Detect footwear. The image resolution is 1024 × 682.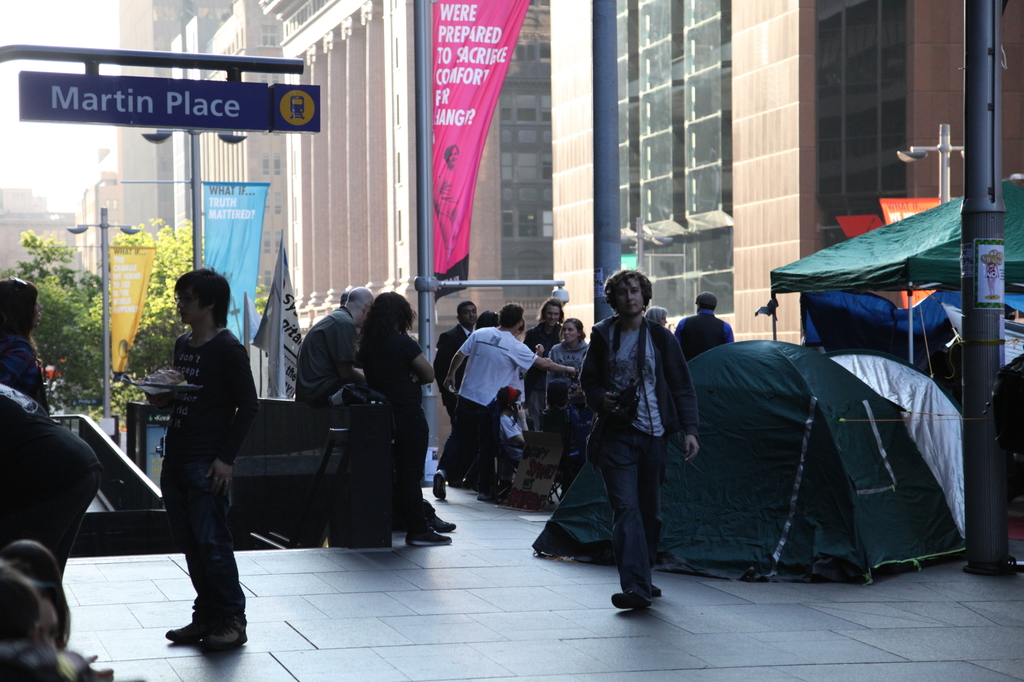
left=160, top=614, right=204, bottom=640.
